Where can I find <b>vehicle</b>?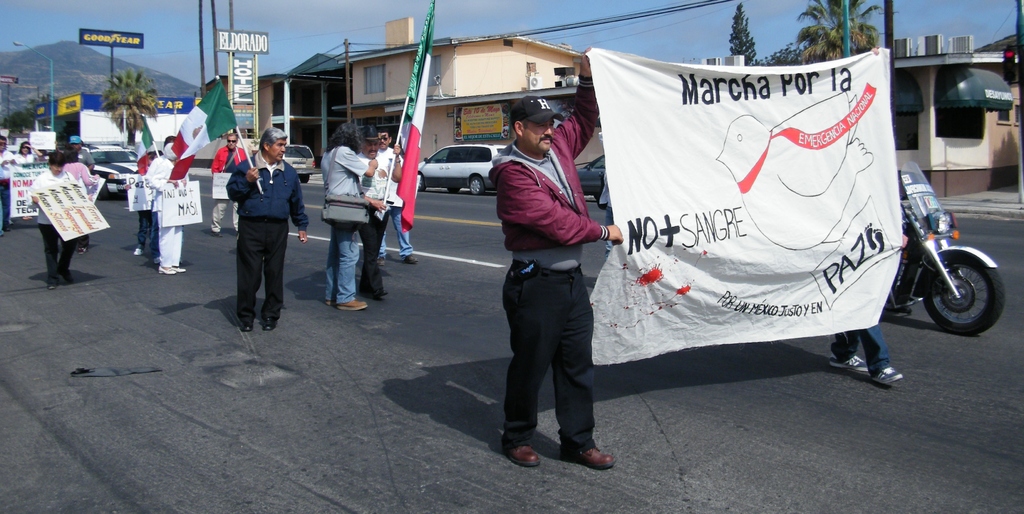
You can find it at 417 141 504 195.
